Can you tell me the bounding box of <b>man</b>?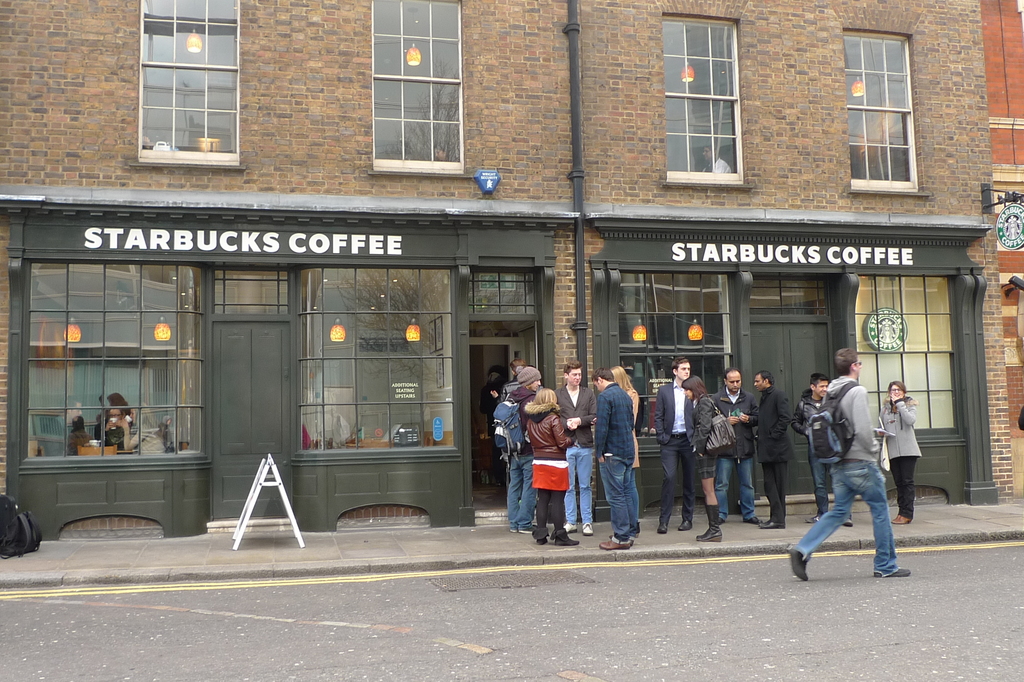
<bbox>493, 366, 541, 532</bbox>.
